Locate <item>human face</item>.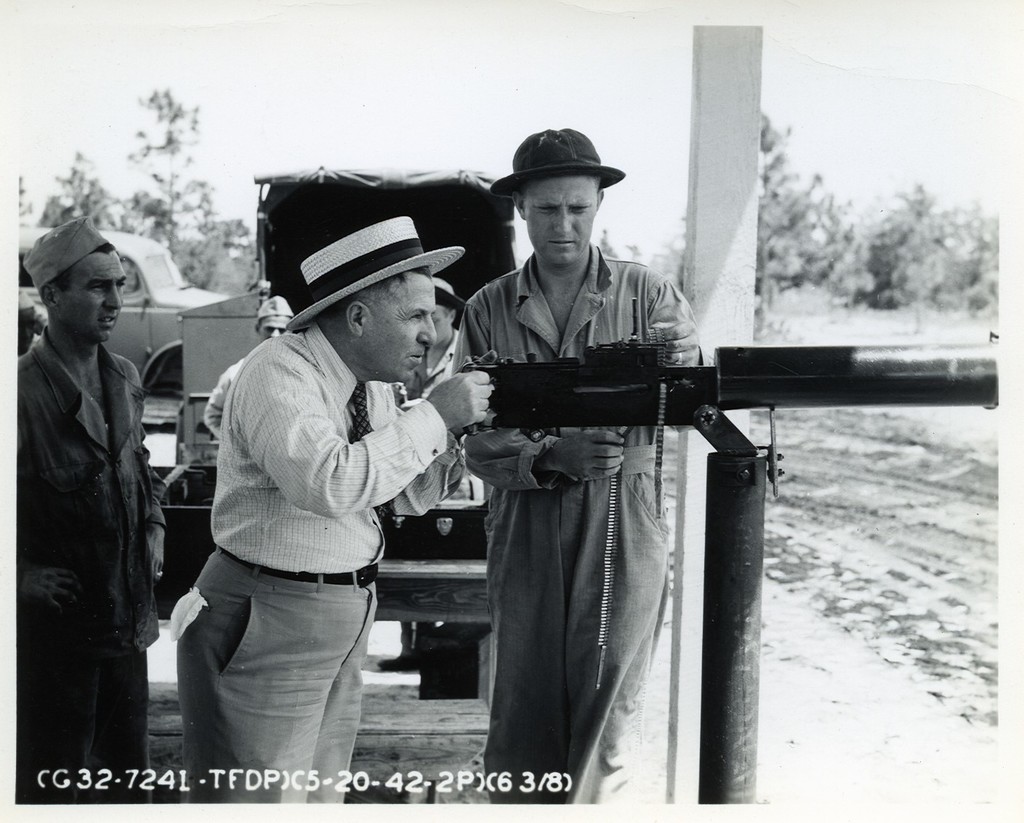
Bounding box: (x1=55, y1=250, x2=128, y2=344).
